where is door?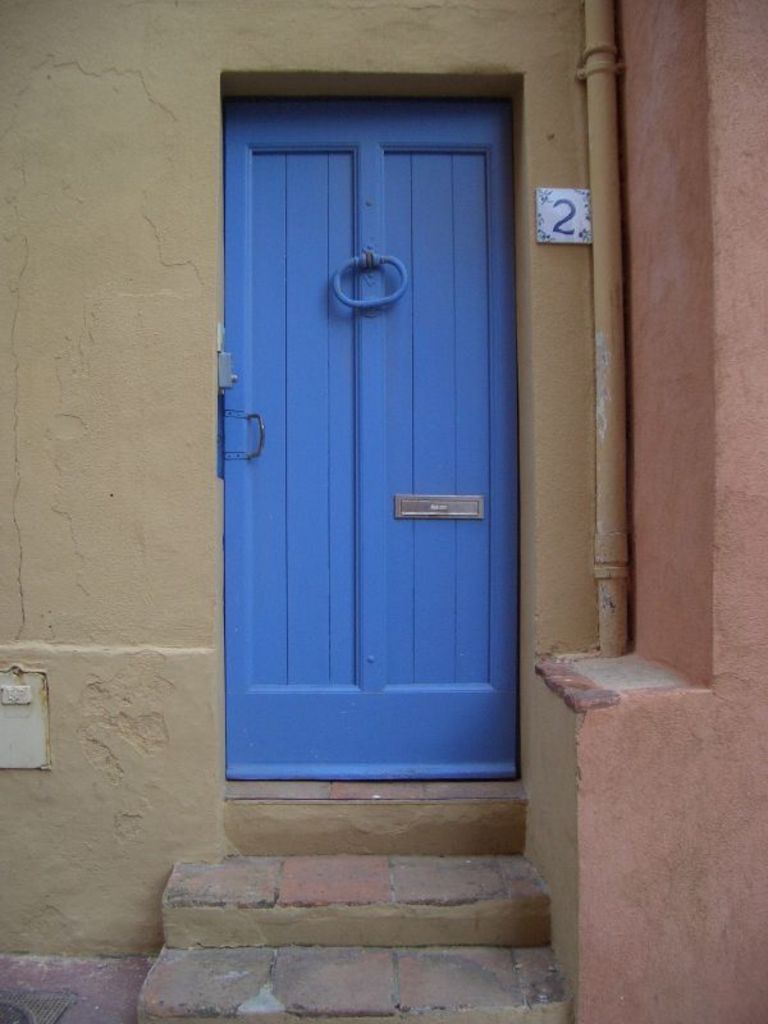
bbox=[212, 86, 526, 794].
